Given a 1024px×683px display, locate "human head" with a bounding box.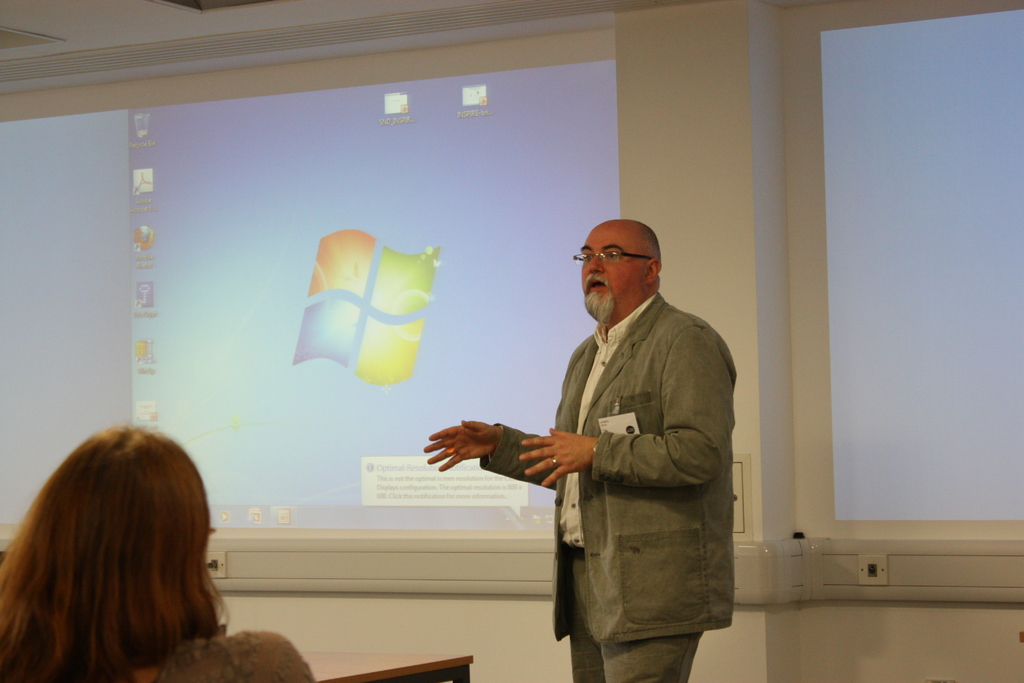
Located: rect(15, 422, 230, 666).
